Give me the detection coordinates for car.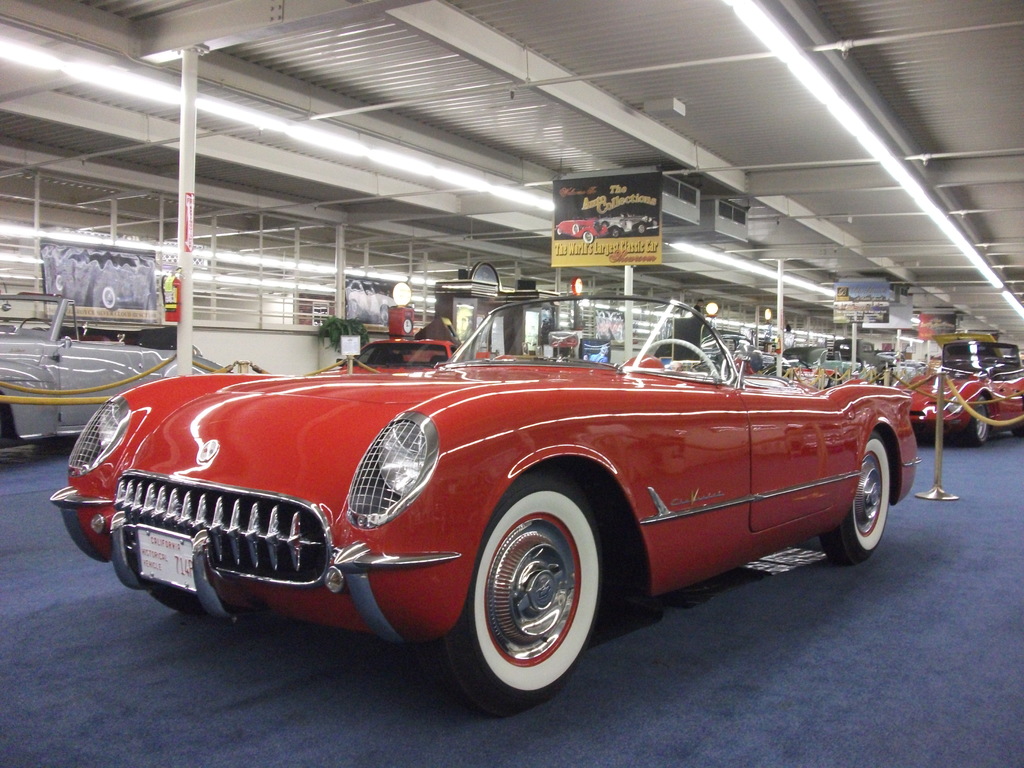
(42,292,924,709).
